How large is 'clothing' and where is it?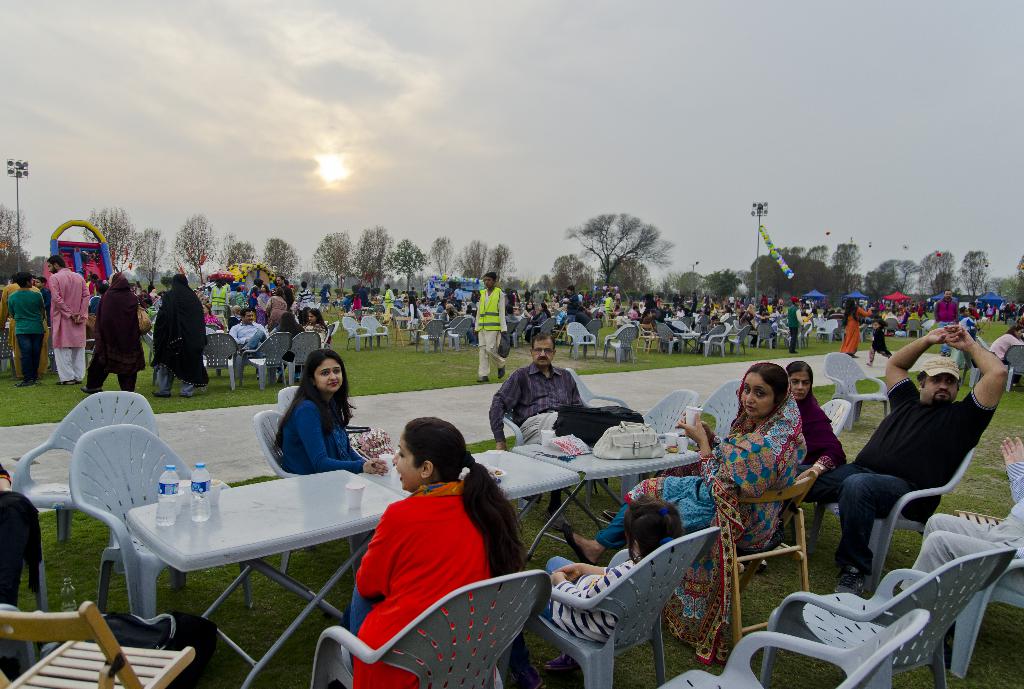
Bounding box: 539,551,648,657.
